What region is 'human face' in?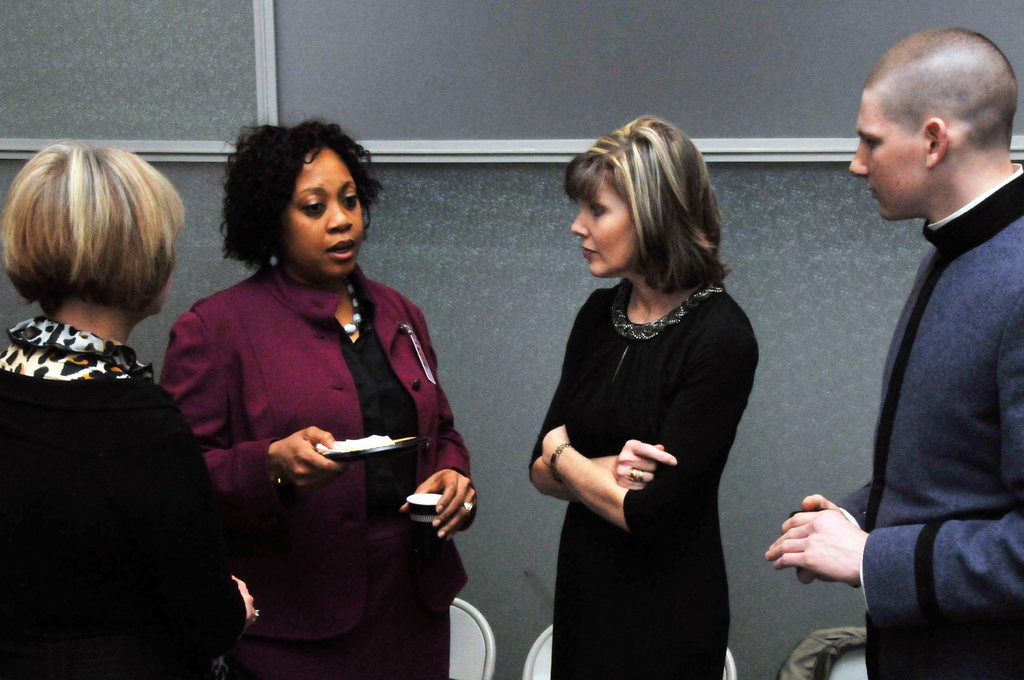
l=288, t=147, r=367, b=281.
